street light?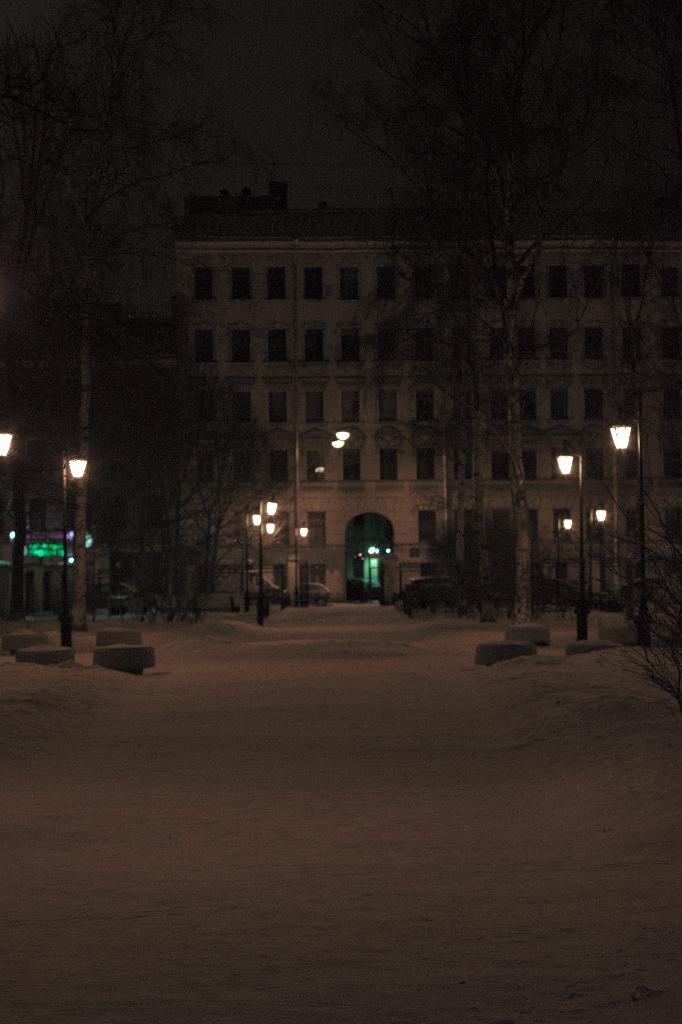
detection(556, 449, 593, 638)
